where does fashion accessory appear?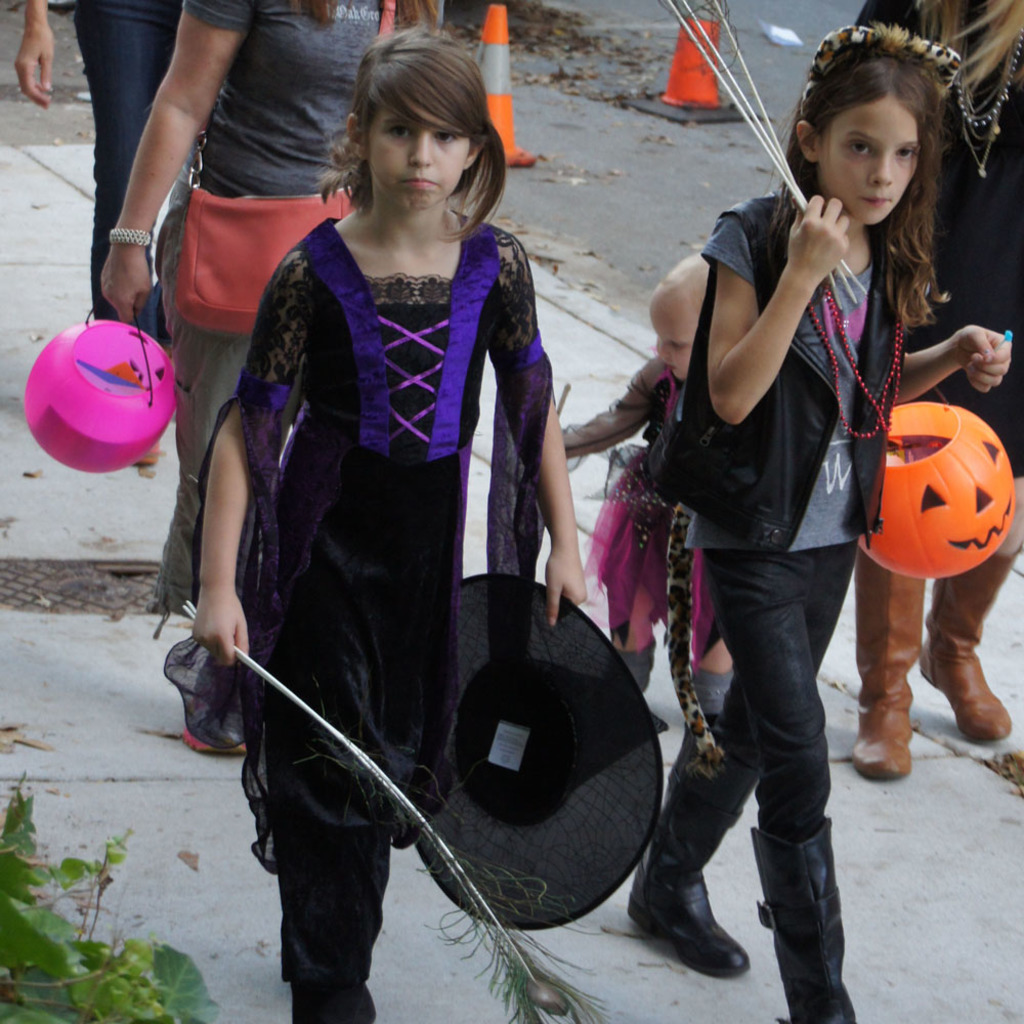
Appears at (795,20,966,117).
